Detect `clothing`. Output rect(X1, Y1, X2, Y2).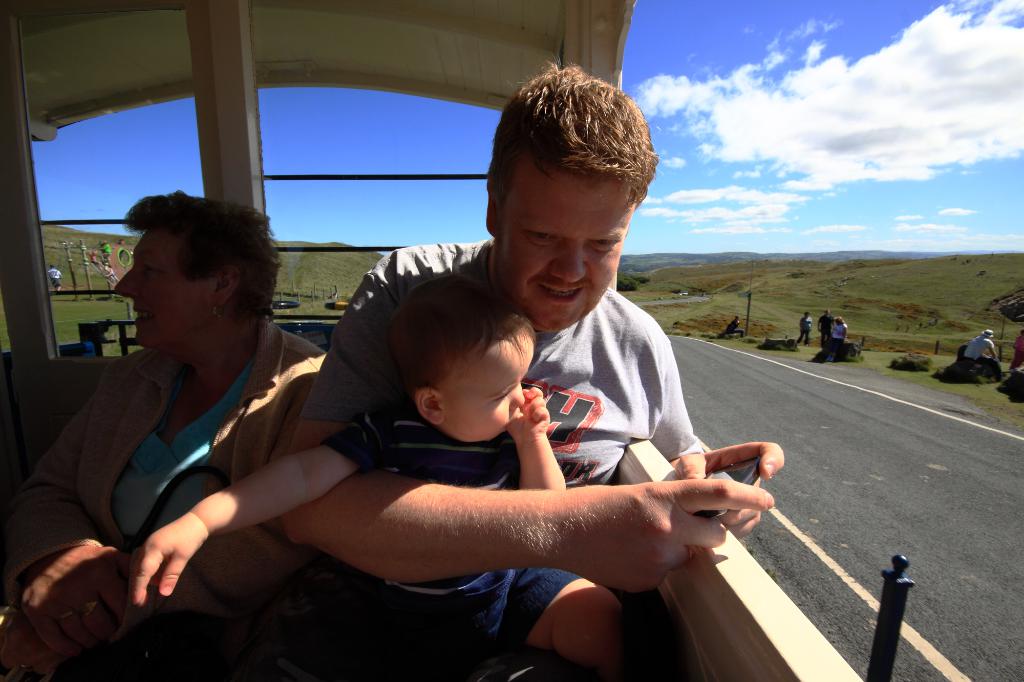
rect(33, 271, 320, 647).
